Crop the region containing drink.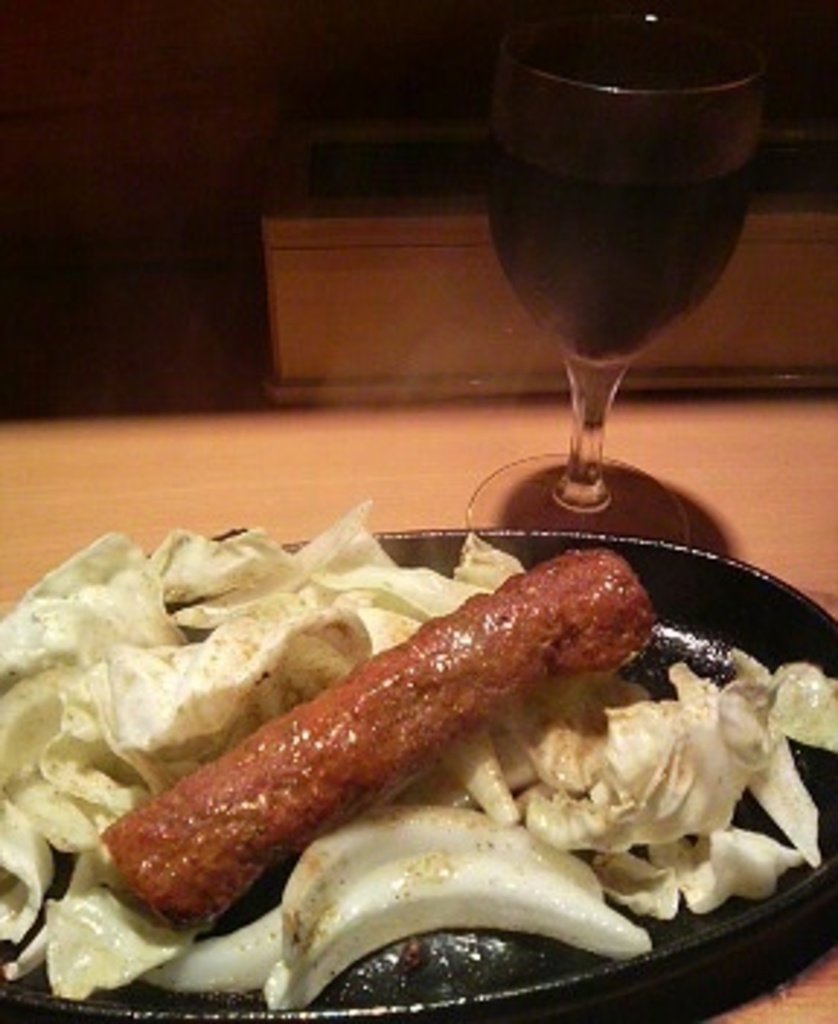
Crop region: <bbox>495, 47, 771, 591</bbox>.
